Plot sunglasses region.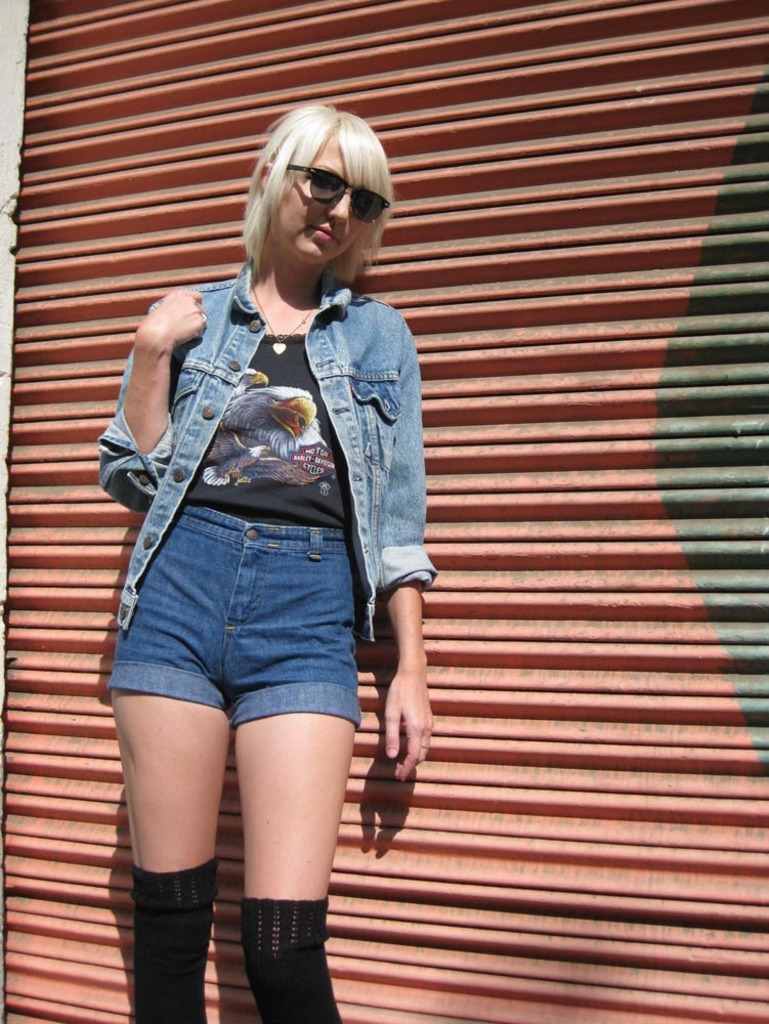
Plotted at box(285, 165, 391, 225).
